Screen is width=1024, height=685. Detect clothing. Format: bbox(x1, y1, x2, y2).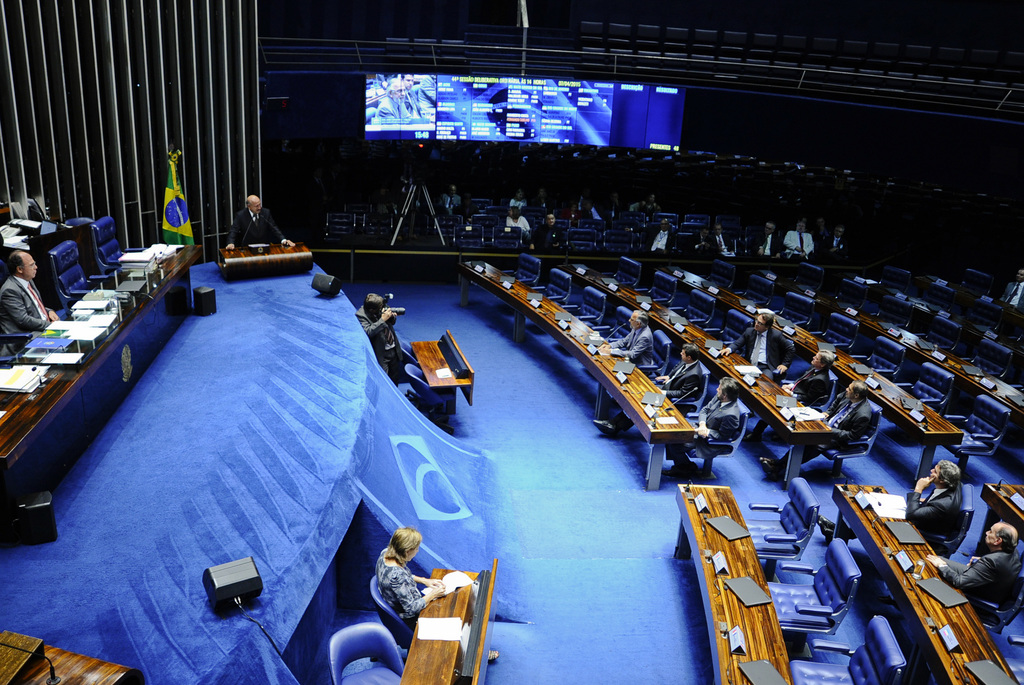
bbox(691, 238, 706, 253).
